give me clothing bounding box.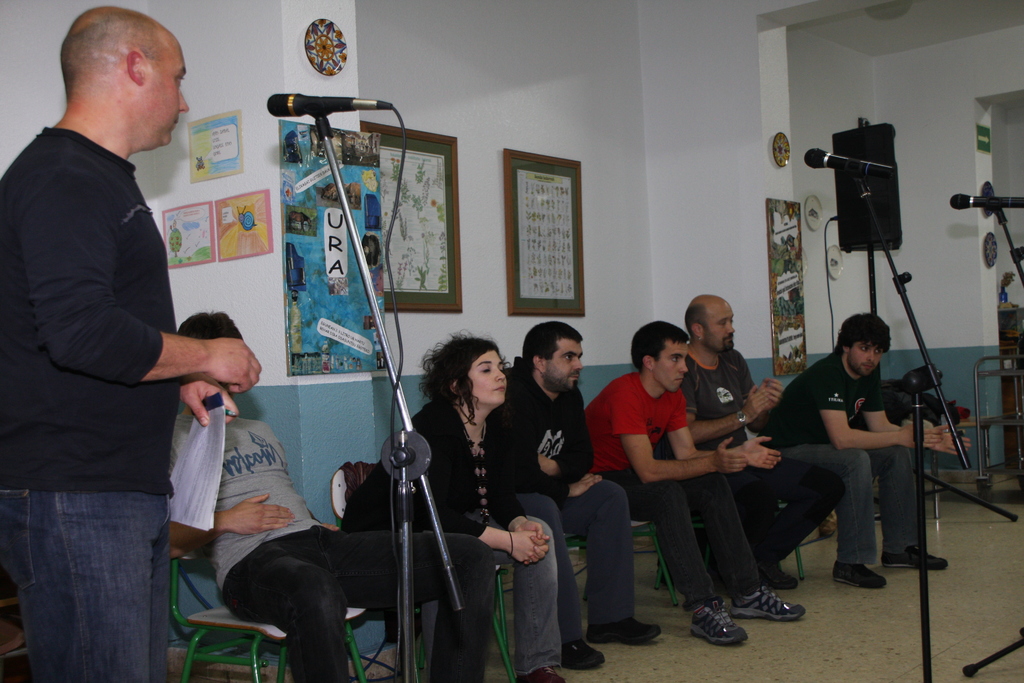
BBox(761, 347, 920, 563).
